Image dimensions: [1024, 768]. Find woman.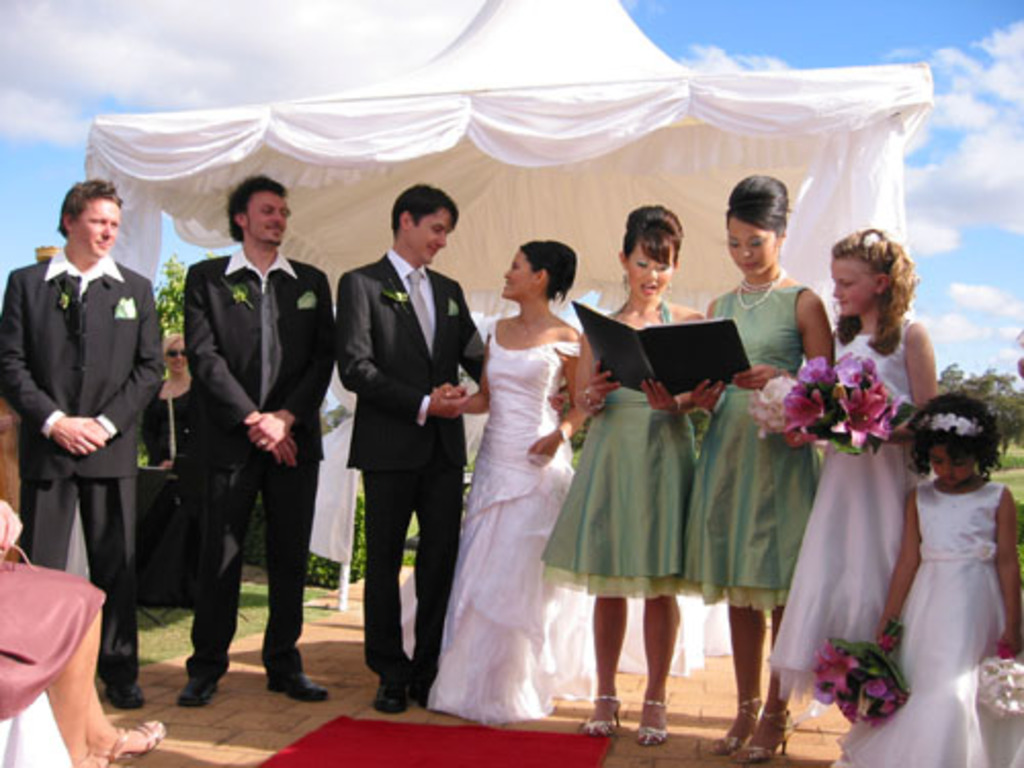
(684, 164, 831, 752).
